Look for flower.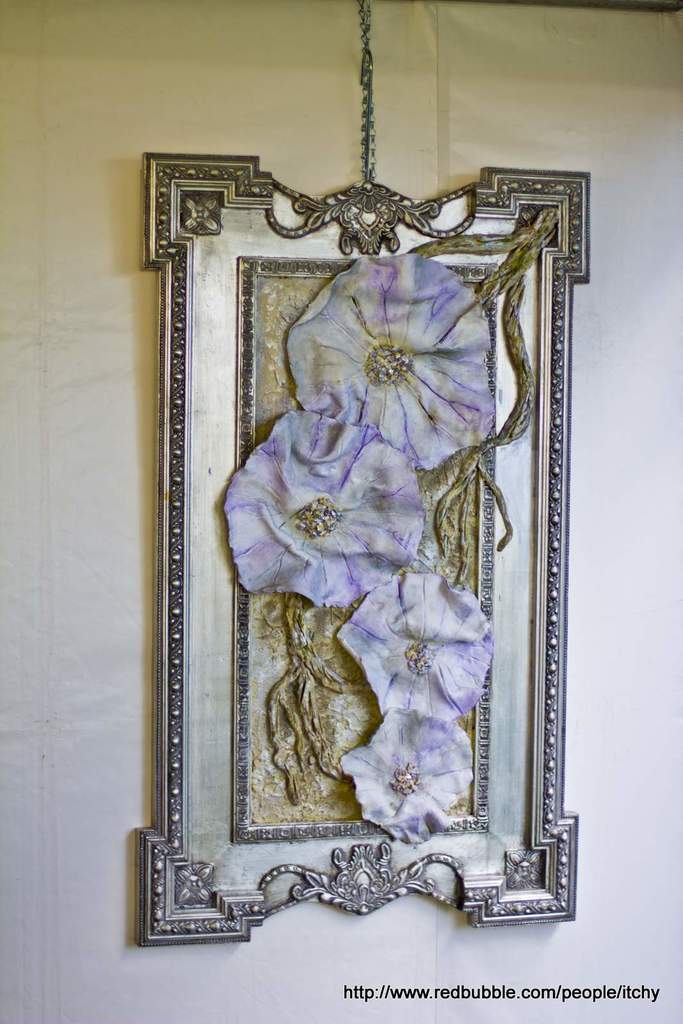
Found: box=[282, 252, 493, 475].
